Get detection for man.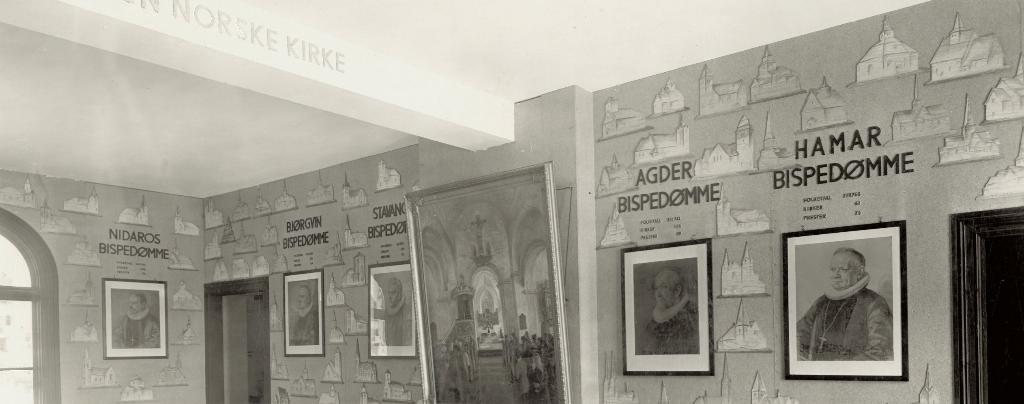
Detection: <box>795,249,892,366</box>.
